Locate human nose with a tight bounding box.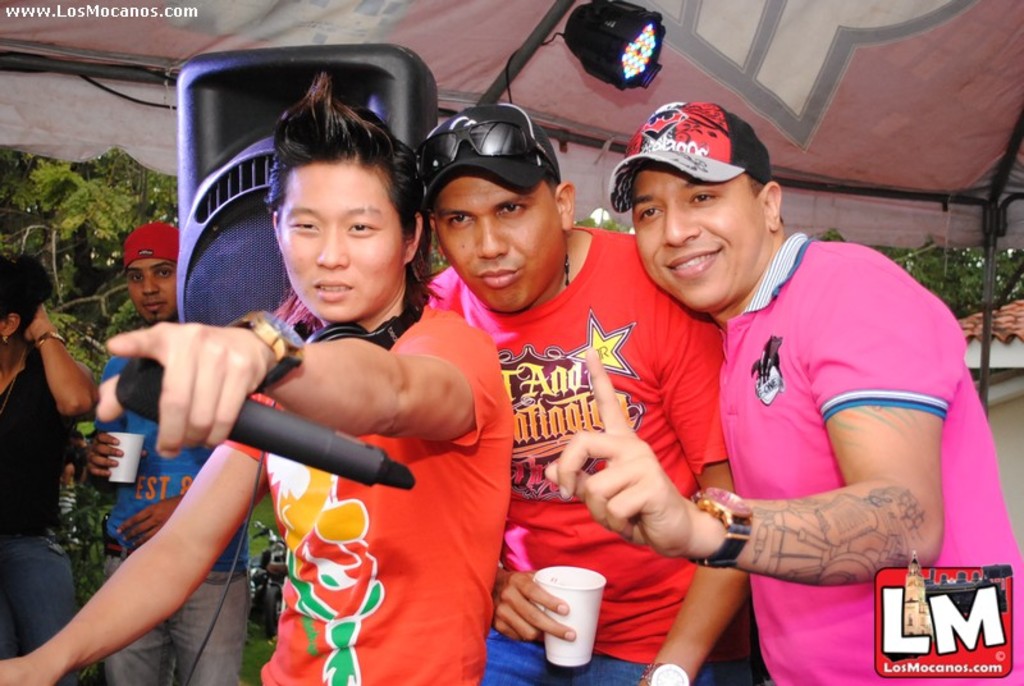
x1=475 y1=215 x2=513 y2=262.
